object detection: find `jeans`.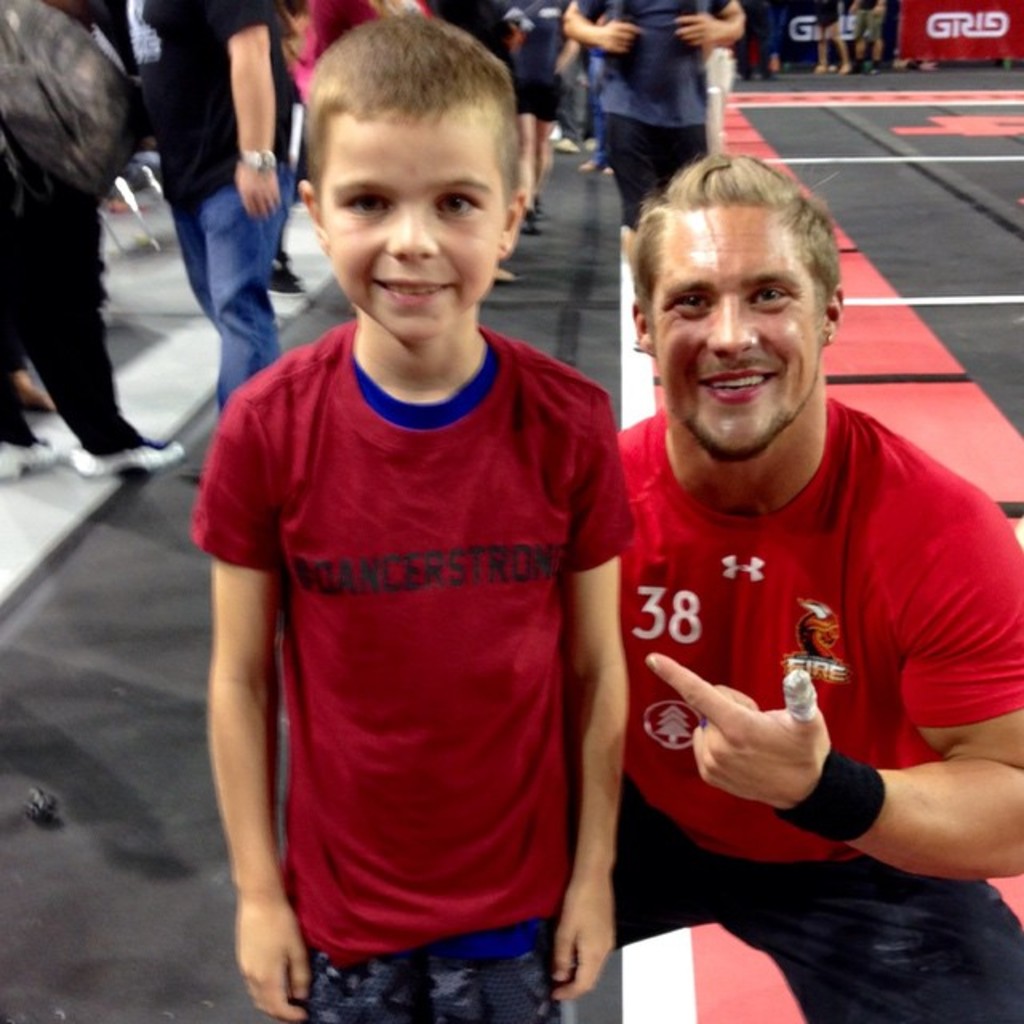
x1=0 y1=194 x2=130 y2=440.
